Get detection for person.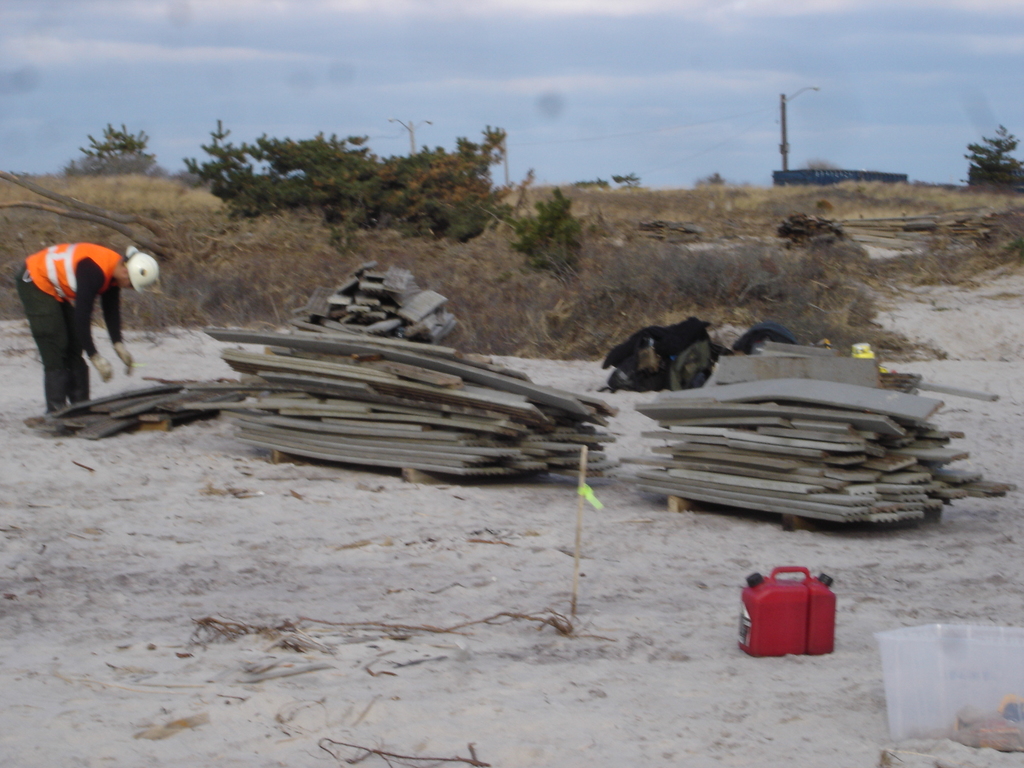
Detection: x1=16 y1=236 x2=159 y2=413.
